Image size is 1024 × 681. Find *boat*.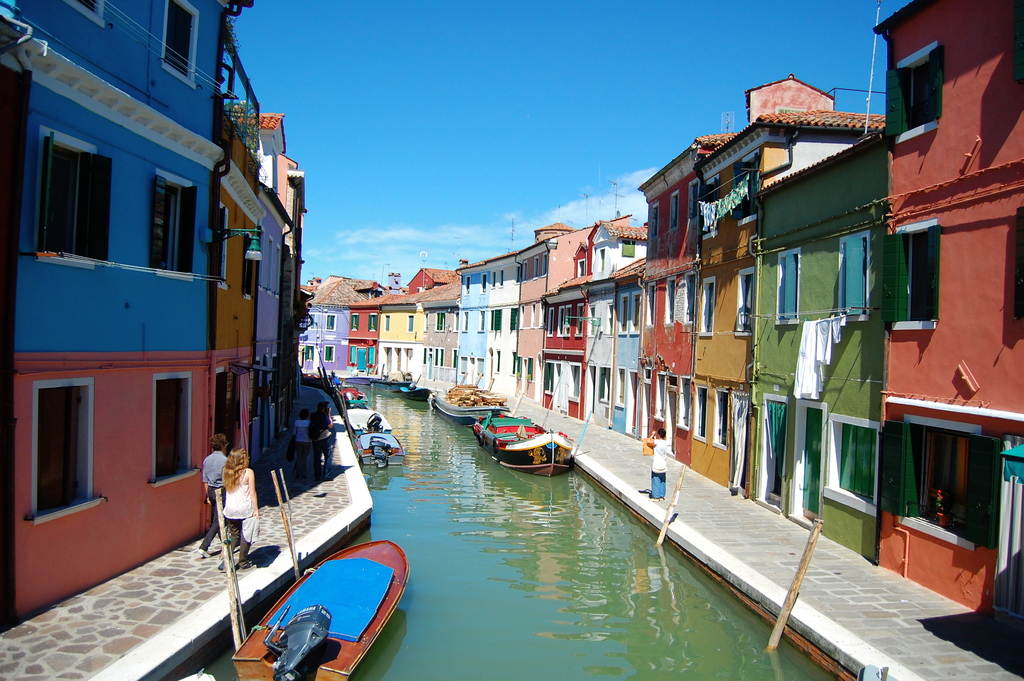
(333, 380, 364, 410).
